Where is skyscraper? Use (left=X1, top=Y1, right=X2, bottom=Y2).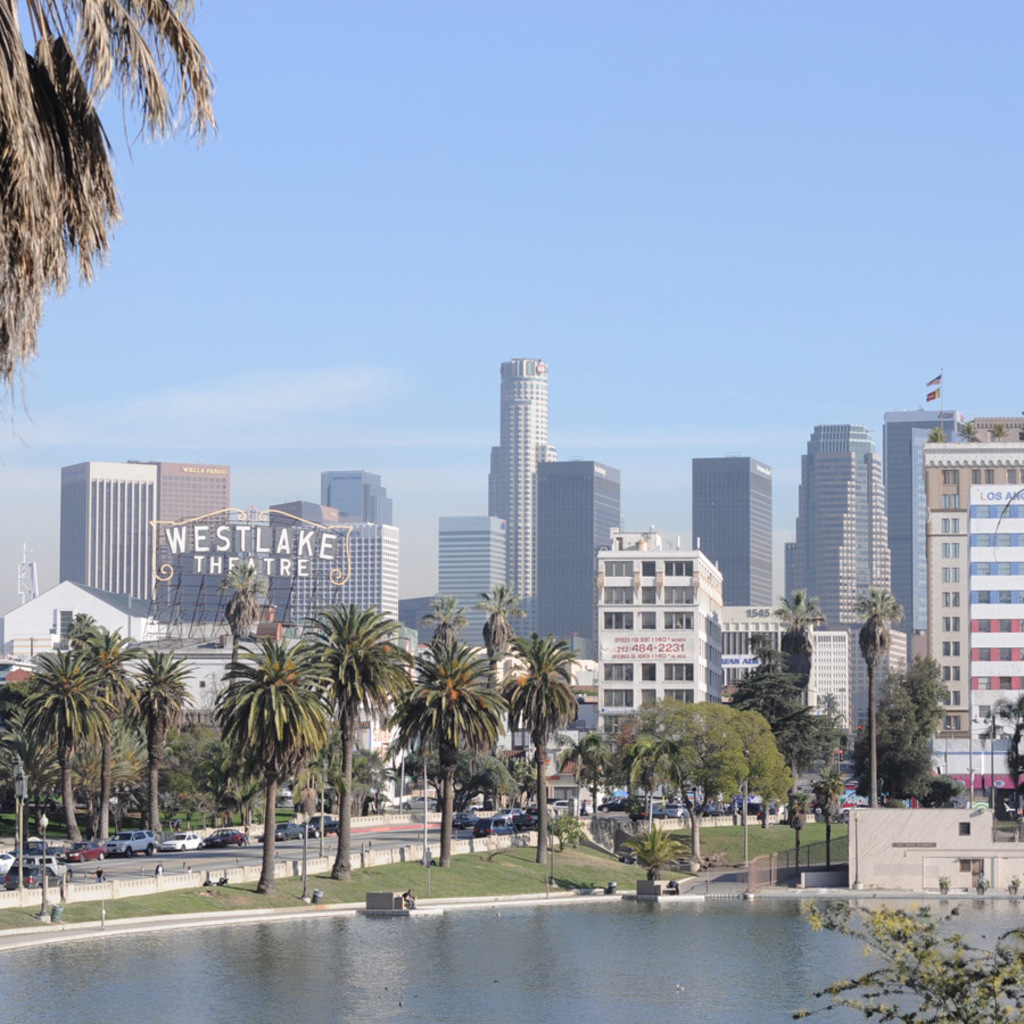
(left=773, top=414, right=898, bottom=754).
